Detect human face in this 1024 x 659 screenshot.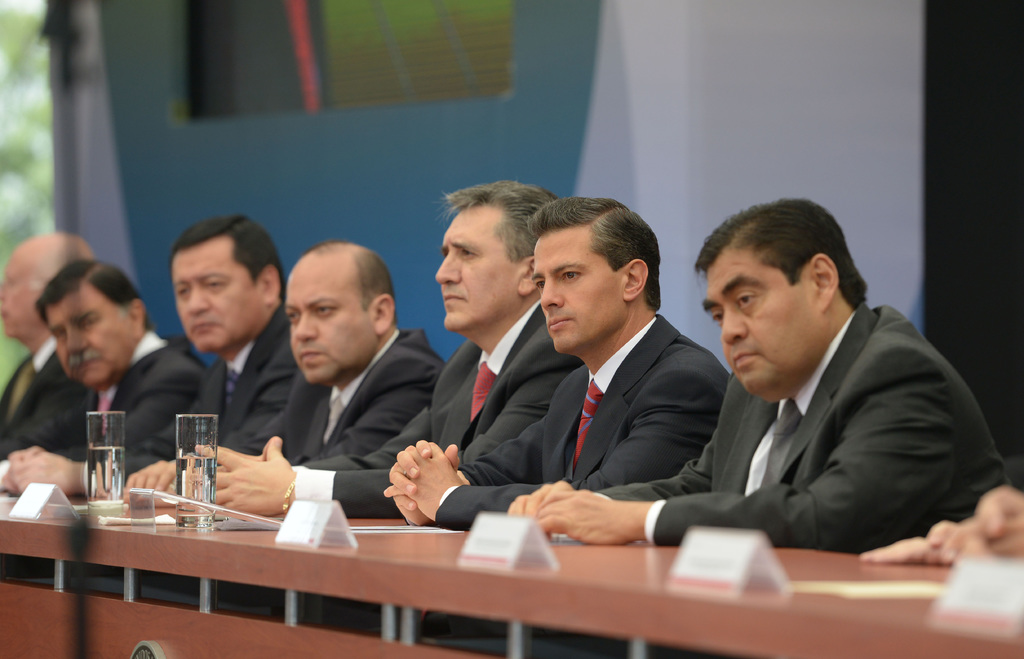
Detection: x1=703 y1=252 x2=820 y2=391.
